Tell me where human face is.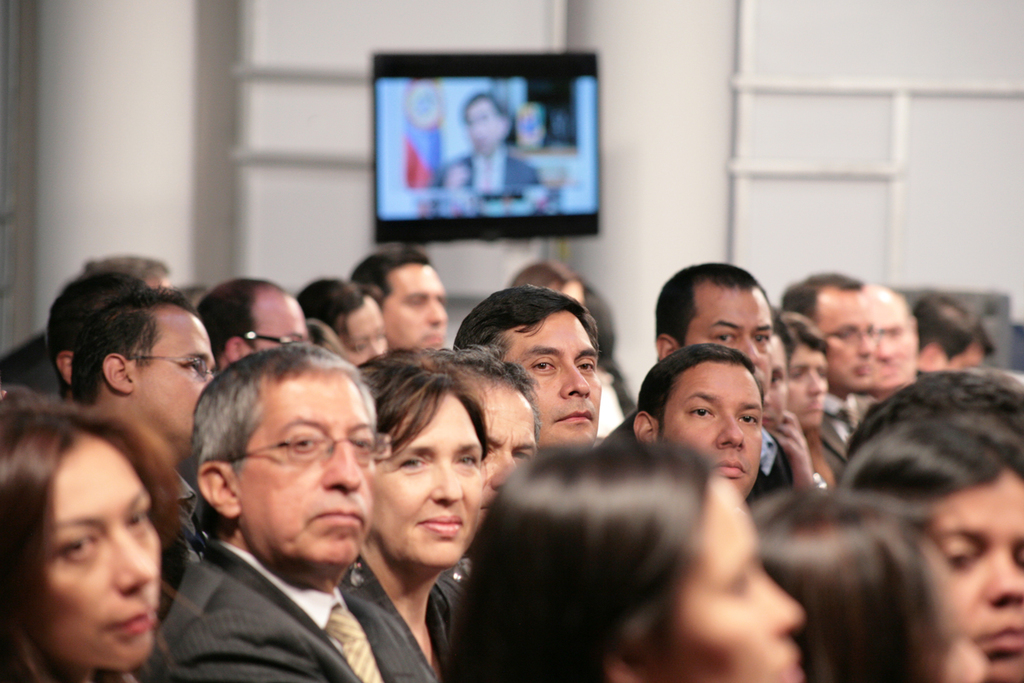
human face is at {"x1": 646, "y1": 468, "x2": 801, "y2": 682}.
